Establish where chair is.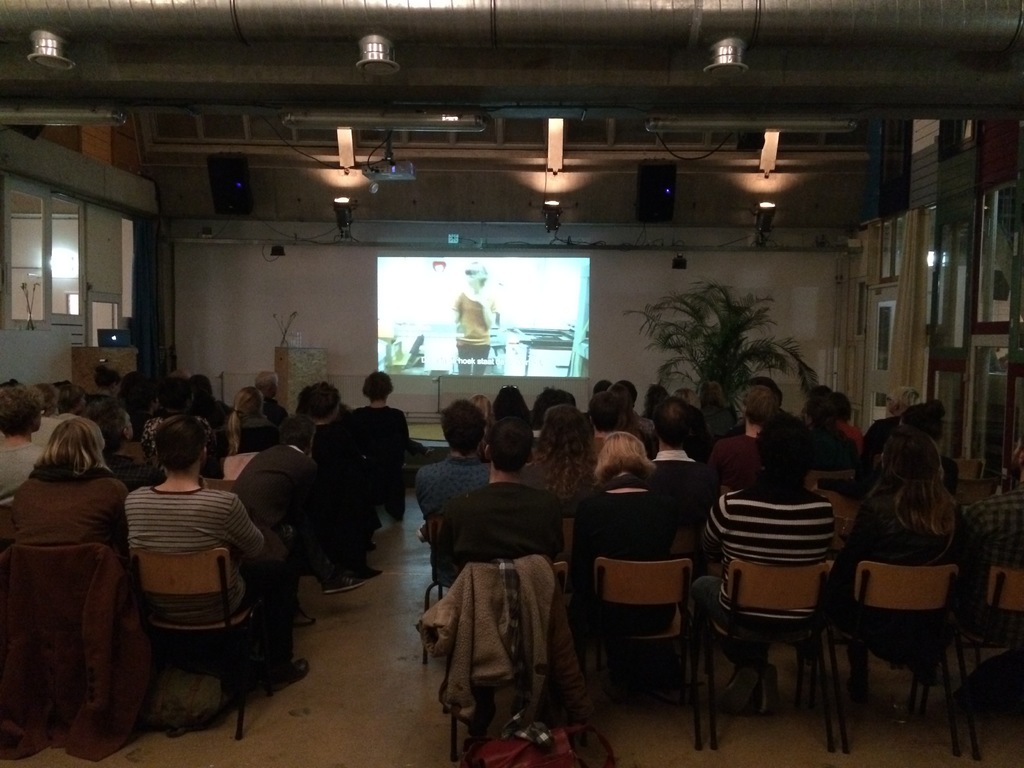
Established at [x1=925, y1=567, x2=1023, y2=763].
